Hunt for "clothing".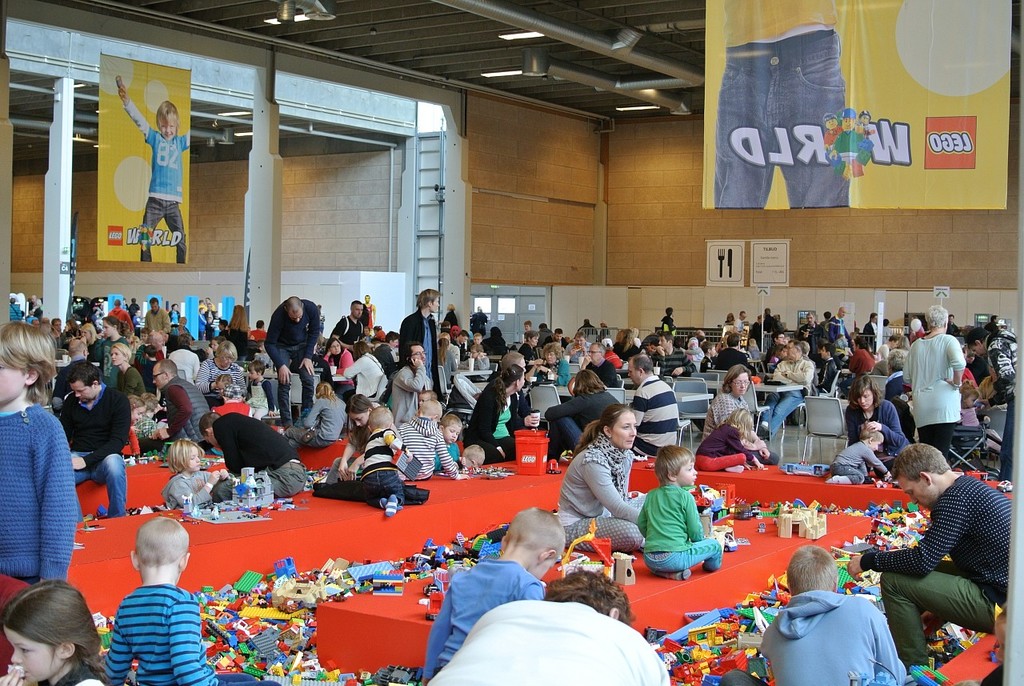
Hunted down at [251, 452, 296, 499].
